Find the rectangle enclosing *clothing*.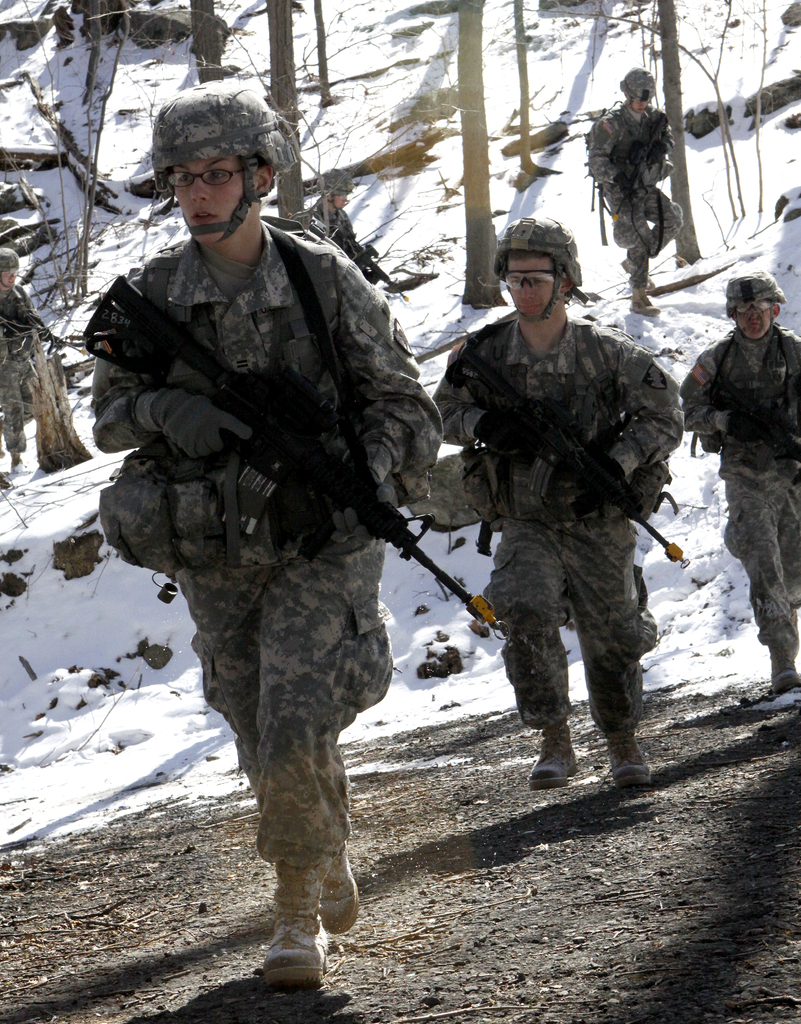
x1=435, y1=237, x2=690, y2=784.
